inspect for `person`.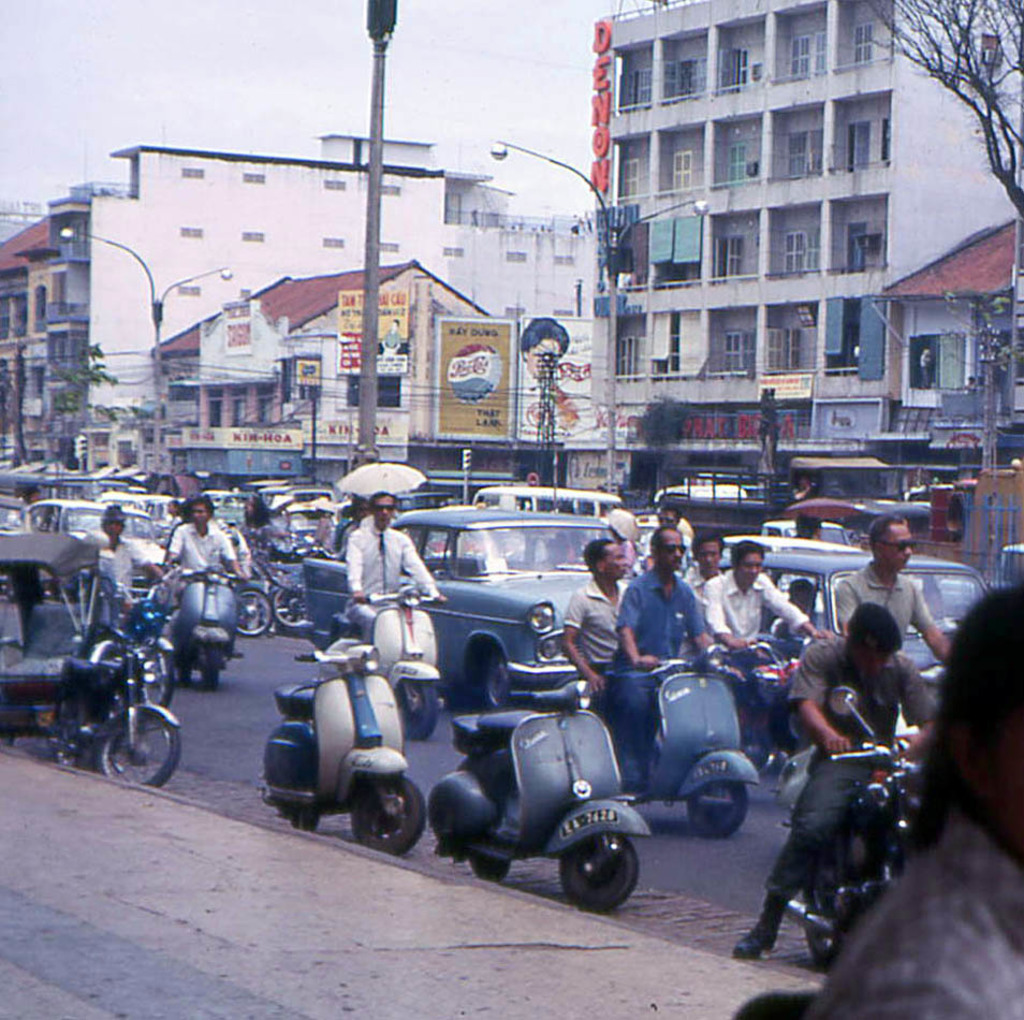
Inspection: region(520, 319, 583, 439).
